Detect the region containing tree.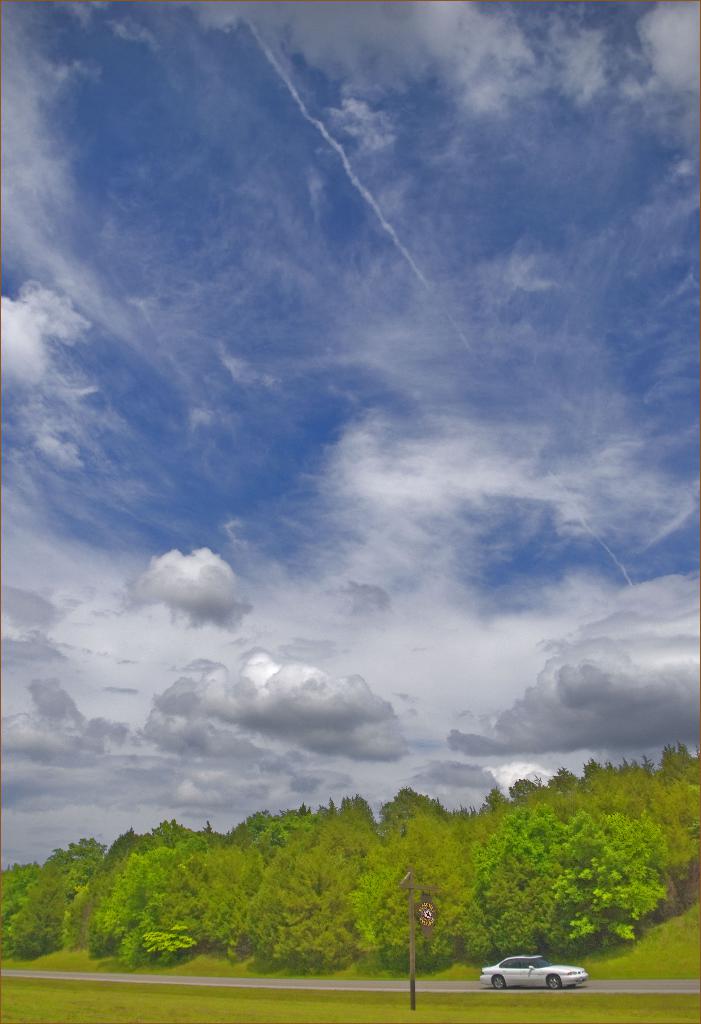
(x1=353, y1=807, x2=471, y2=1008).
